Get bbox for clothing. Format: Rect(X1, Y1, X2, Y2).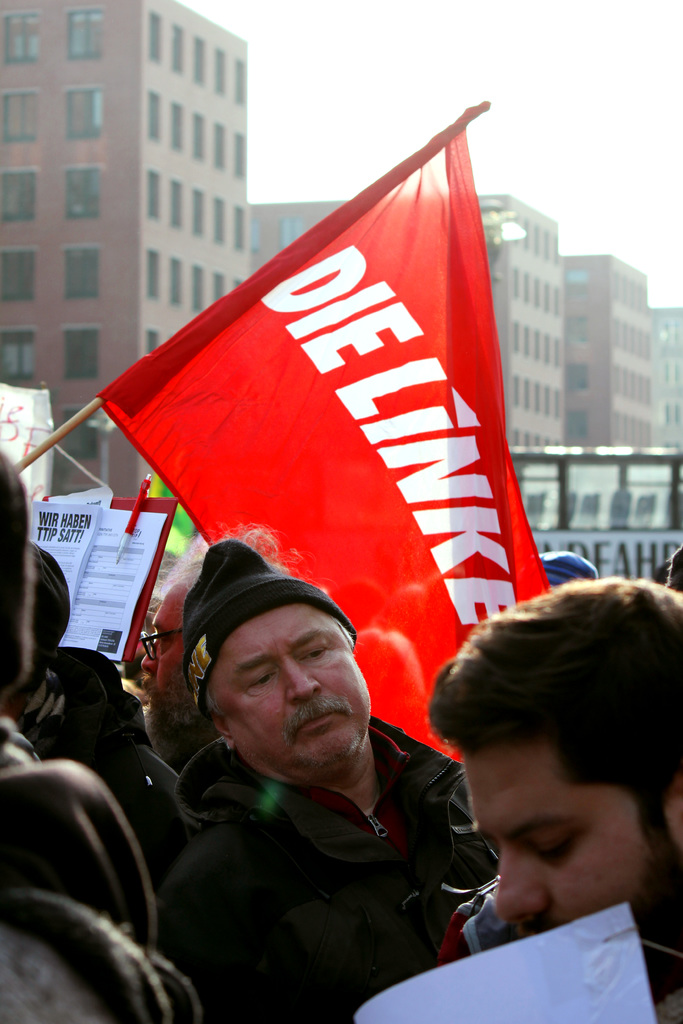
Rect(3, 641, 151, 771).
